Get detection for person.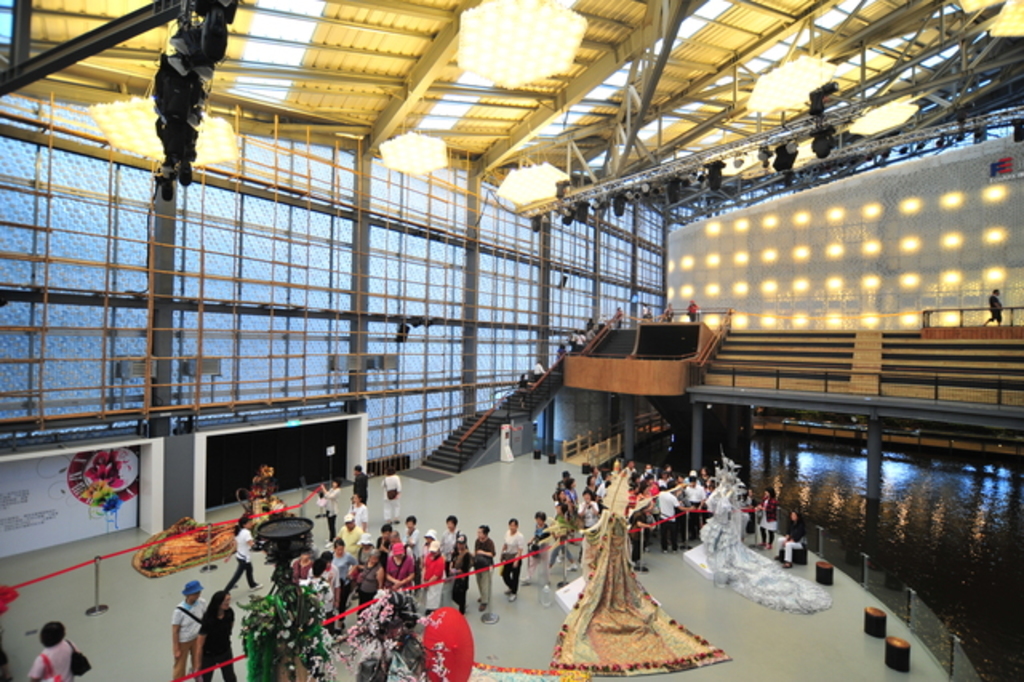
Detection: box=[216, 516, 262, 596].
